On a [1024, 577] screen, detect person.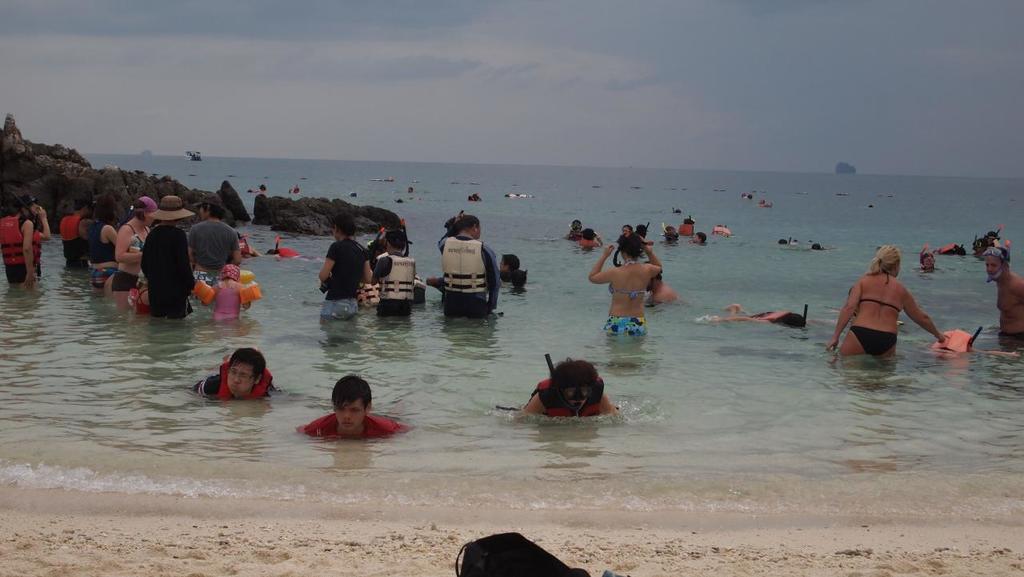
646/274/667/299.
